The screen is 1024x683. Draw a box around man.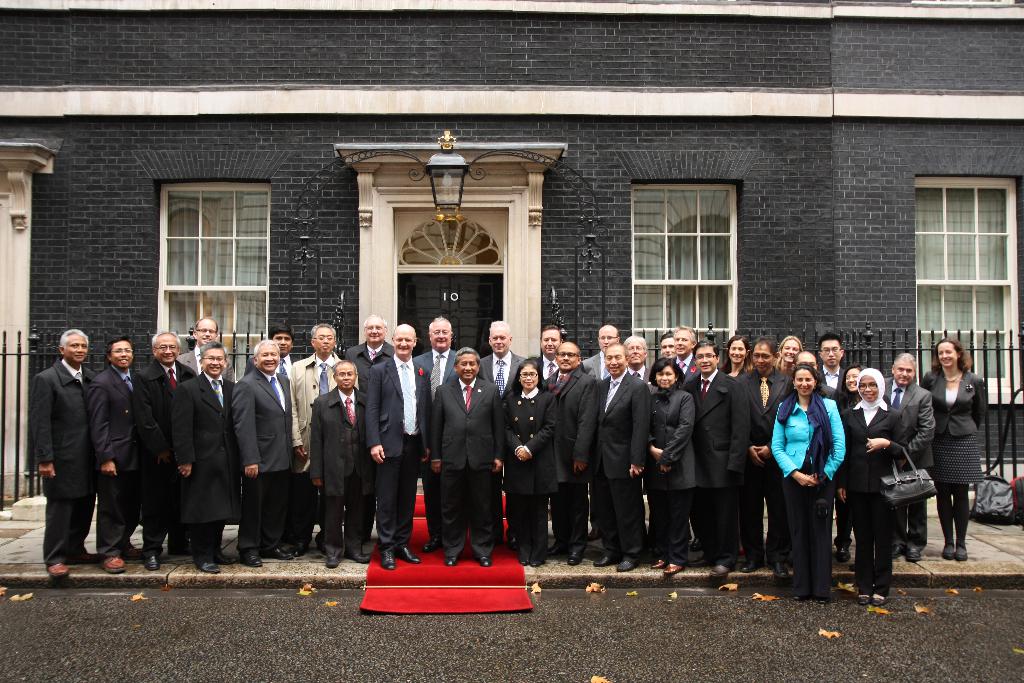
pyautogui.locateOnScreen(343, 310, 394, 393).
